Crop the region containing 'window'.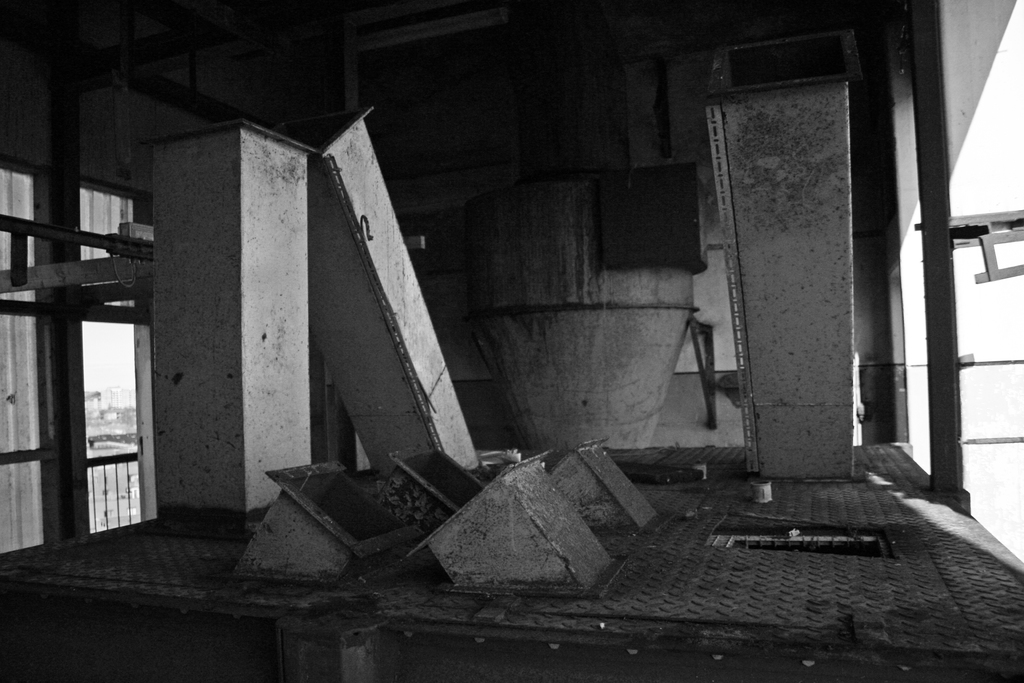
Crop region: (77,192,156,531).
